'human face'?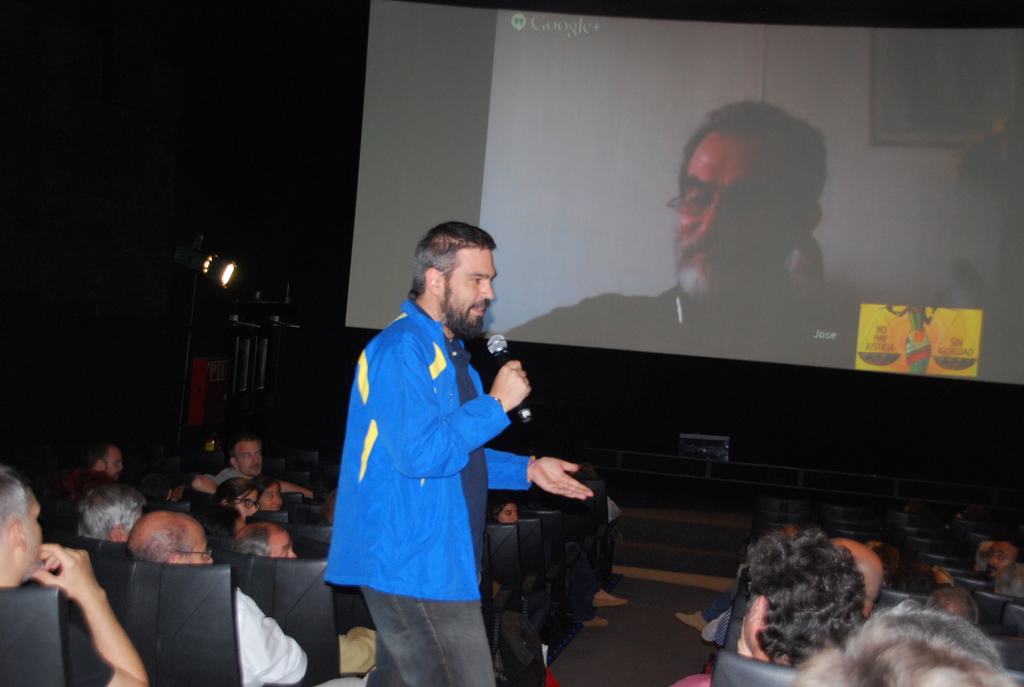
box=[263, 484, 284, 509]
